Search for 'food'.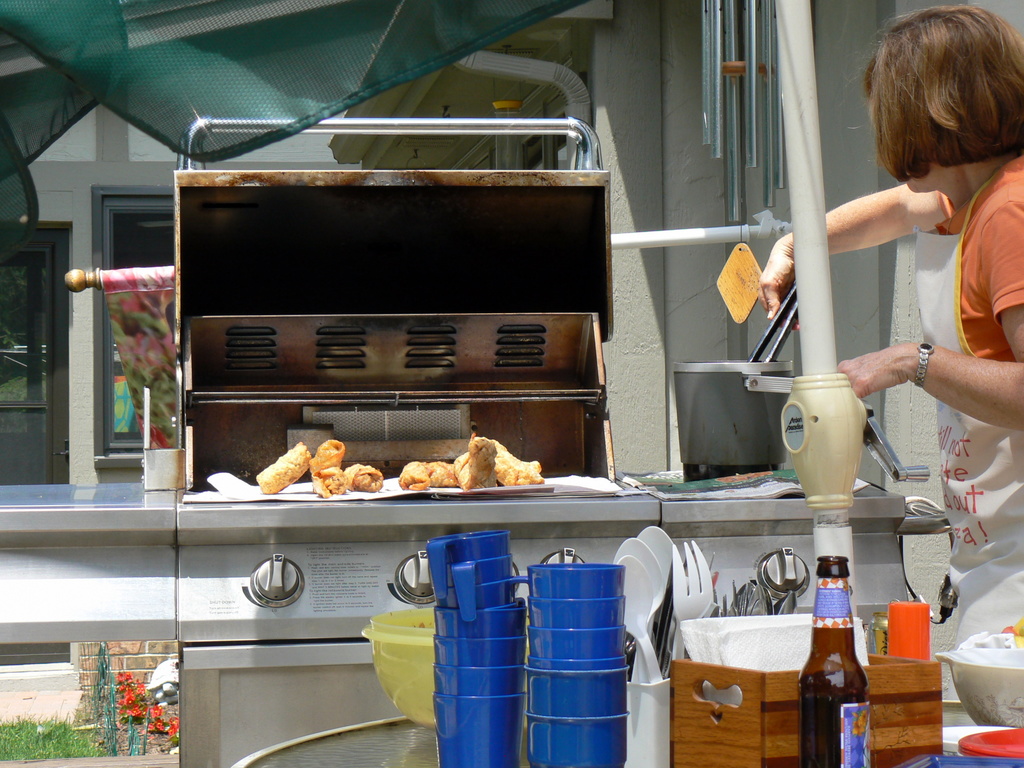
Found at {"x1": 419, "y1": 436, "x2": 540, "y2": 506}.
